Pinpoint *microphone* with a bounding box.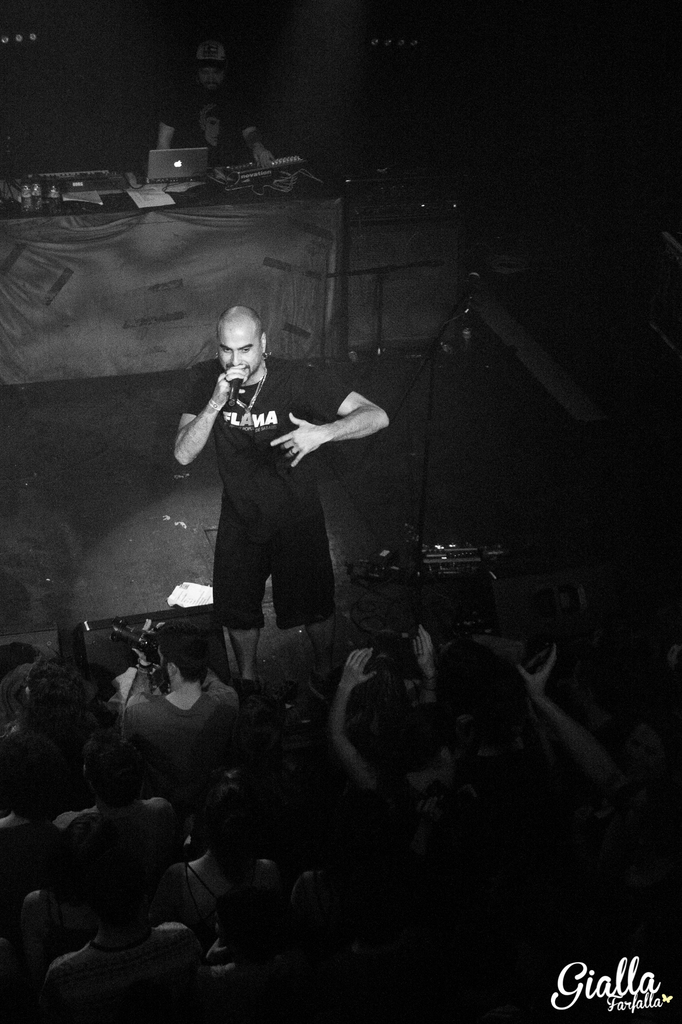
pyautogui.locateOnScreen(228, 379, 244, 405).
